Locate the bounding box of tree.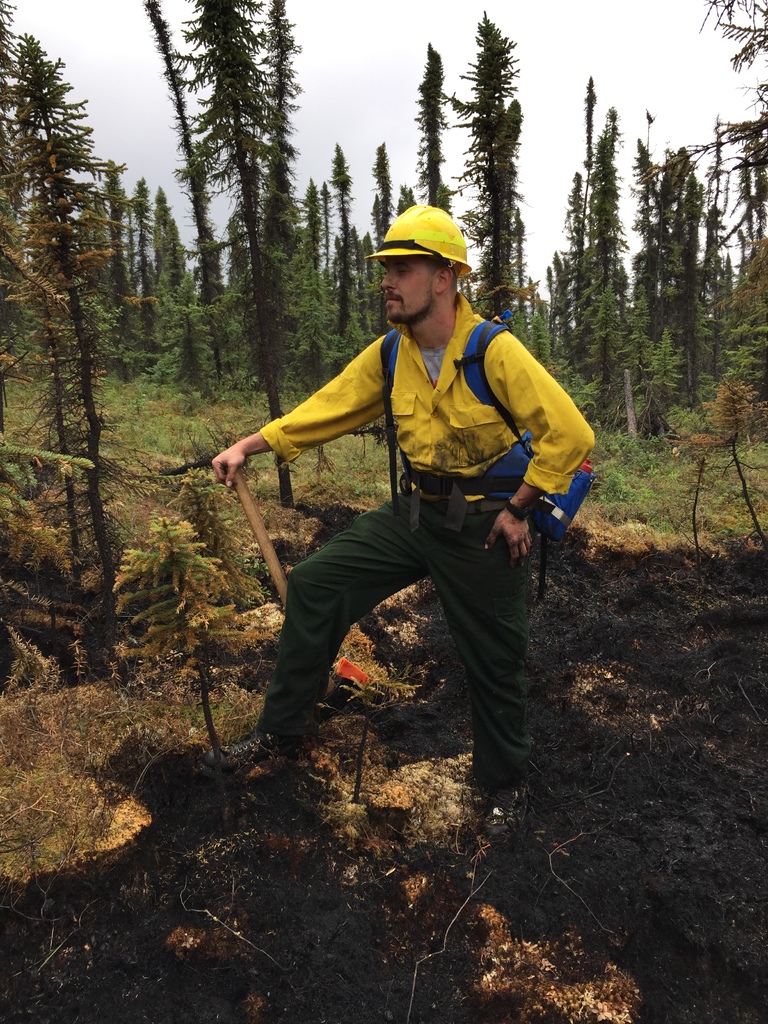
Bounding box: left=692, top=0, right=767, bottom=277.
